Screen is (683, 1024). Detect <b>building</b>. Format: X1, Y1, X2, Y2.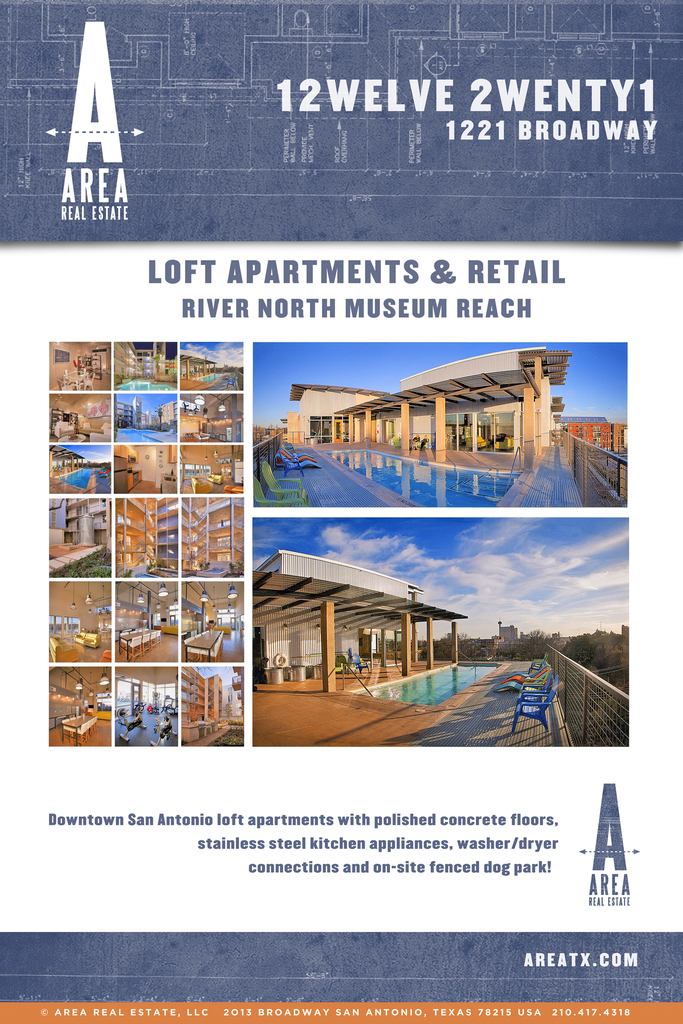
114, 342, 163, 391.
